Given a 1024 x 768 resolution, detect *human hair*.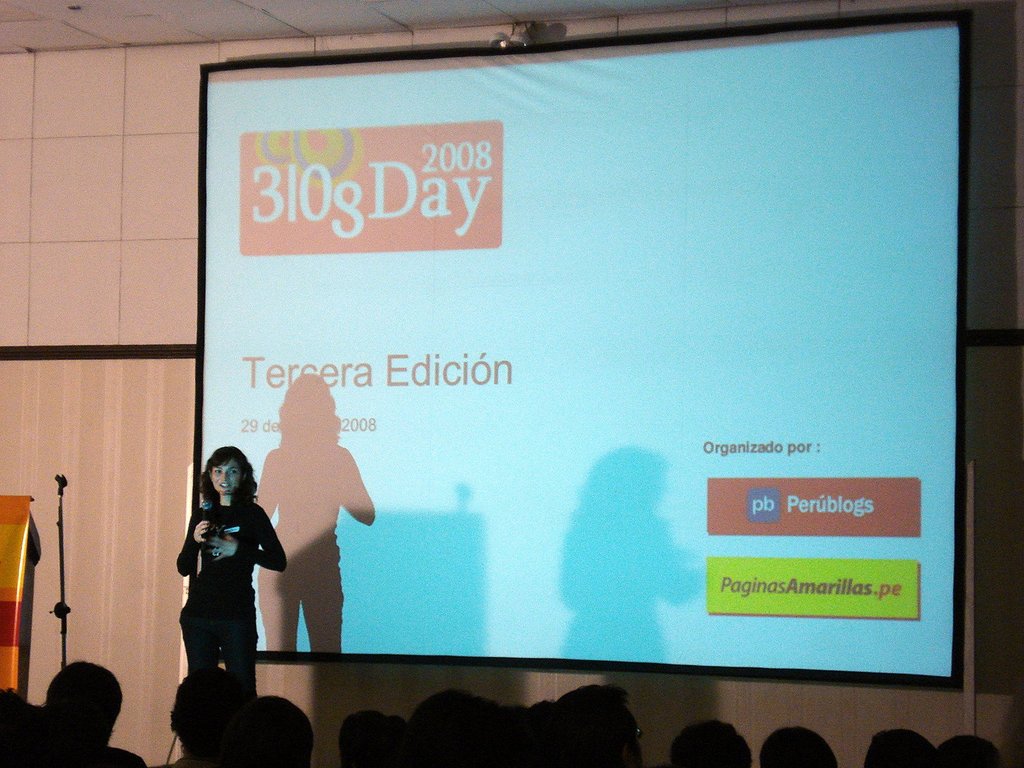
[493,699,525,766].
